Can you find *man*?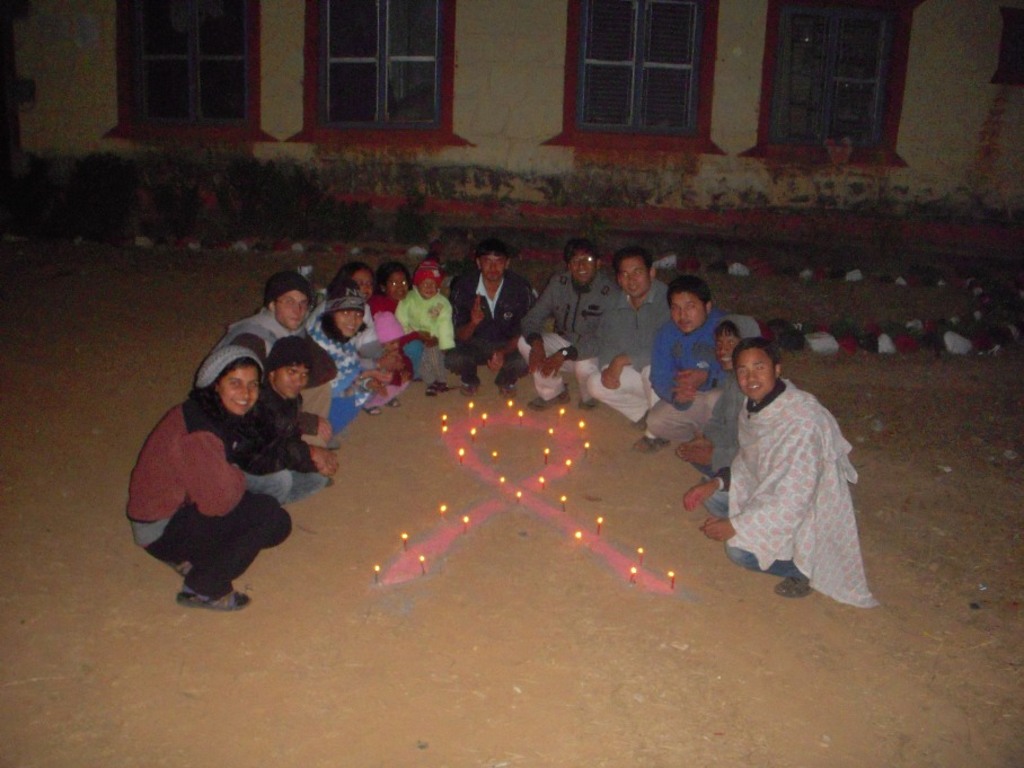
Yes, bounding box: left=680, top=315, right=762, bottom=477.
